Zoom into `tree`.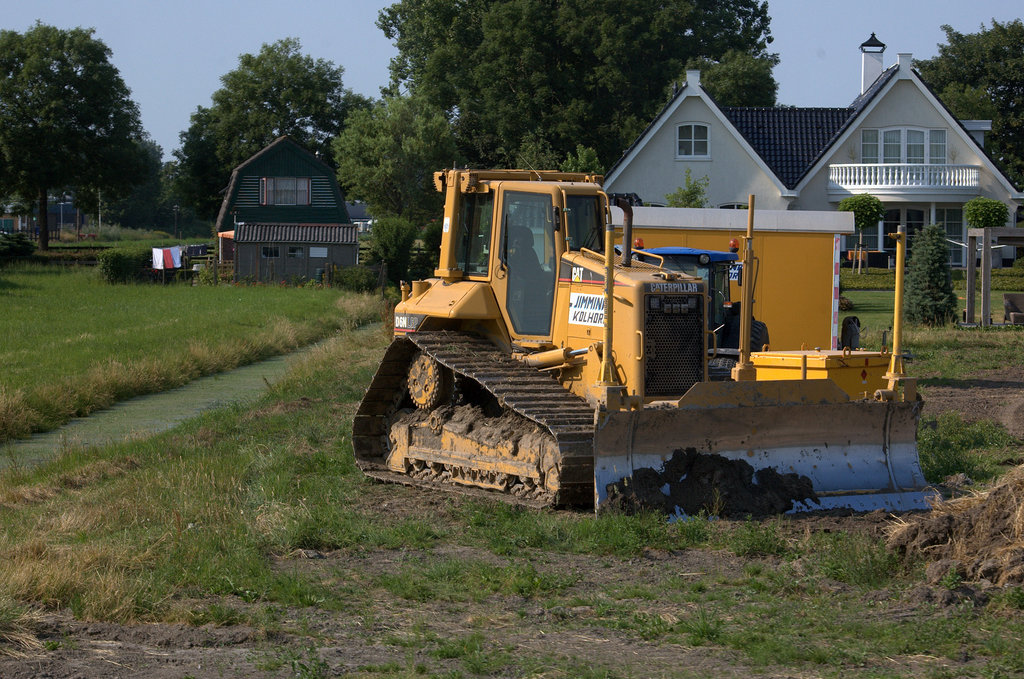
Zoom target: crop(829, 186, 885, 271).
